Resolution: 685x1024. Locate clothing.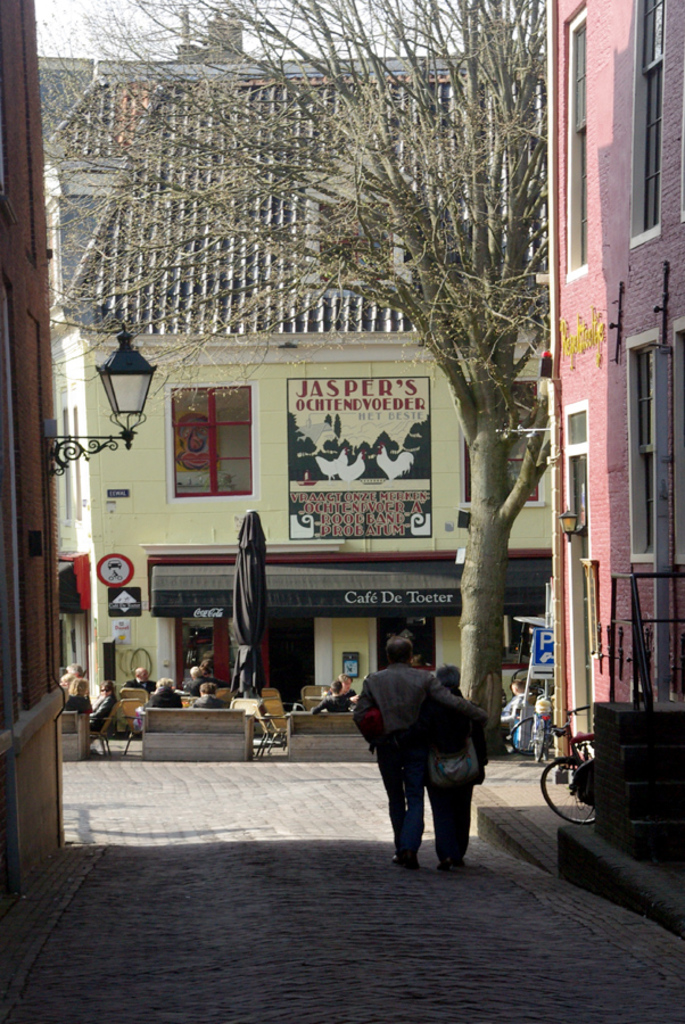
{"left": 191, "top": 694, "right": 225, "bottom": 709}.
